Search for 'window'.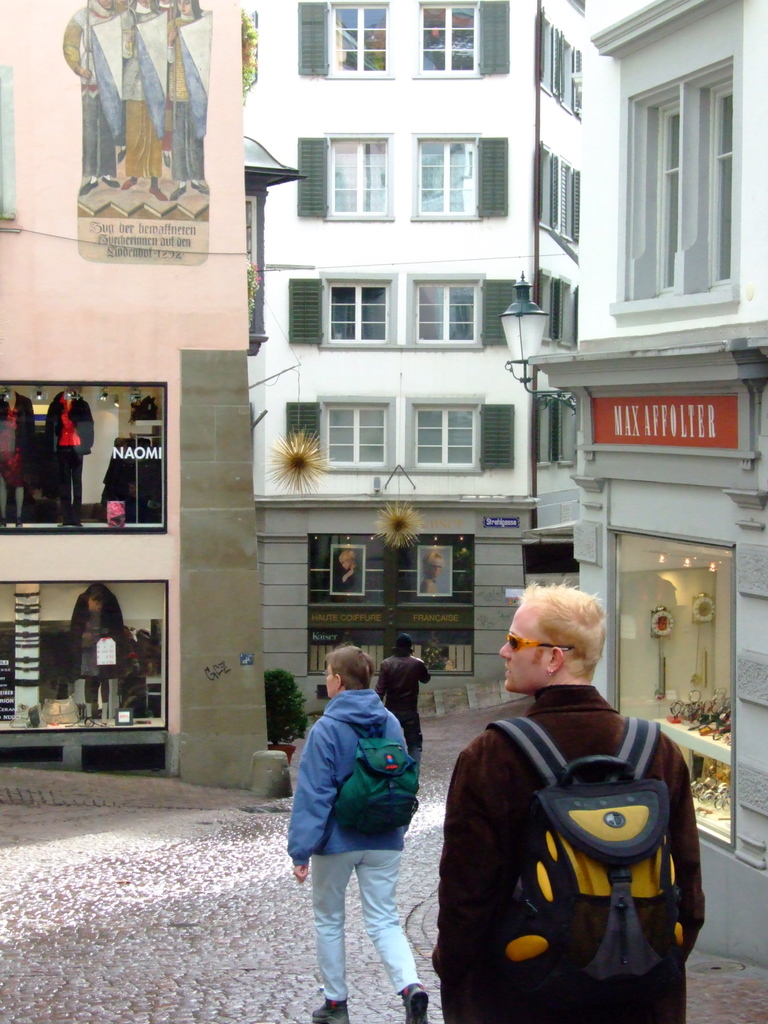
Found at pyautogui.locateOnScreen(319, 396, 396, 475).
